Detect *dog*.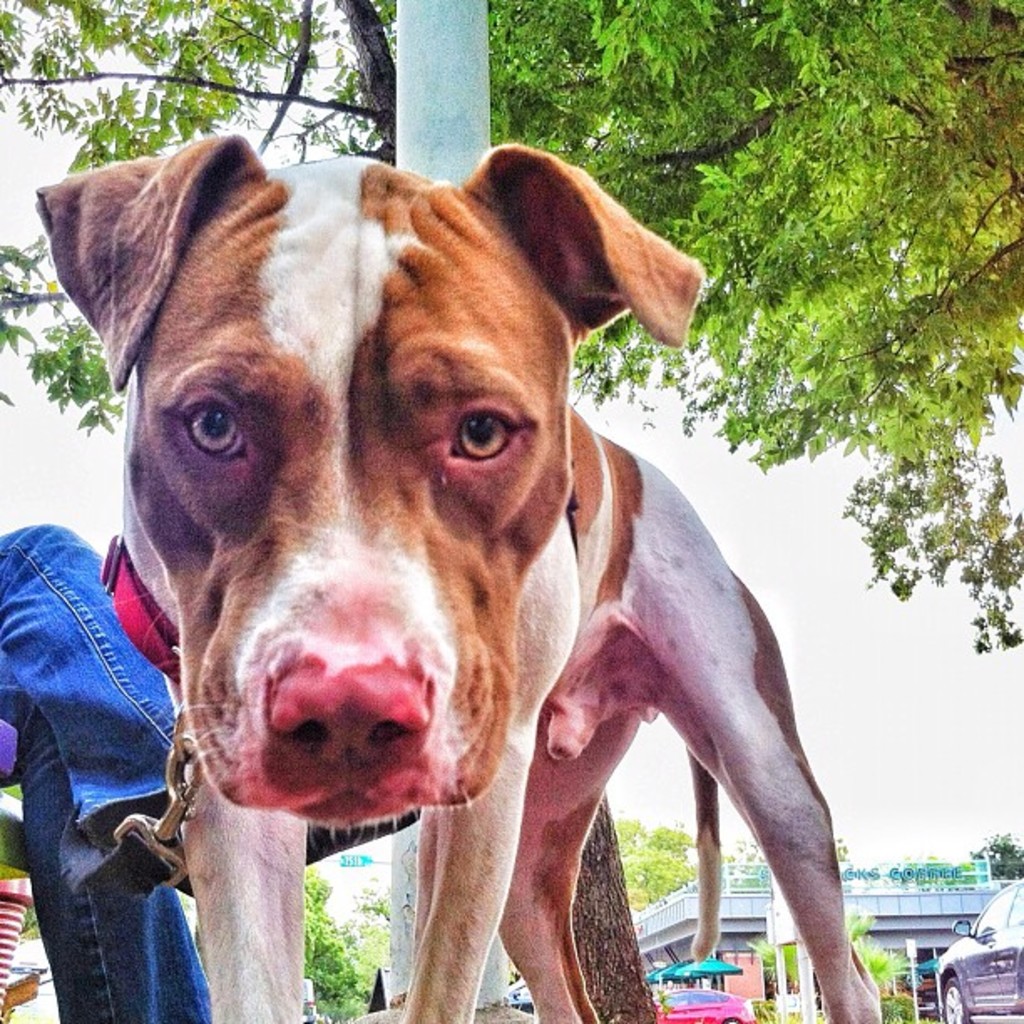
Detected at [x1=33, y1=131, x2=882, y2=1022].
